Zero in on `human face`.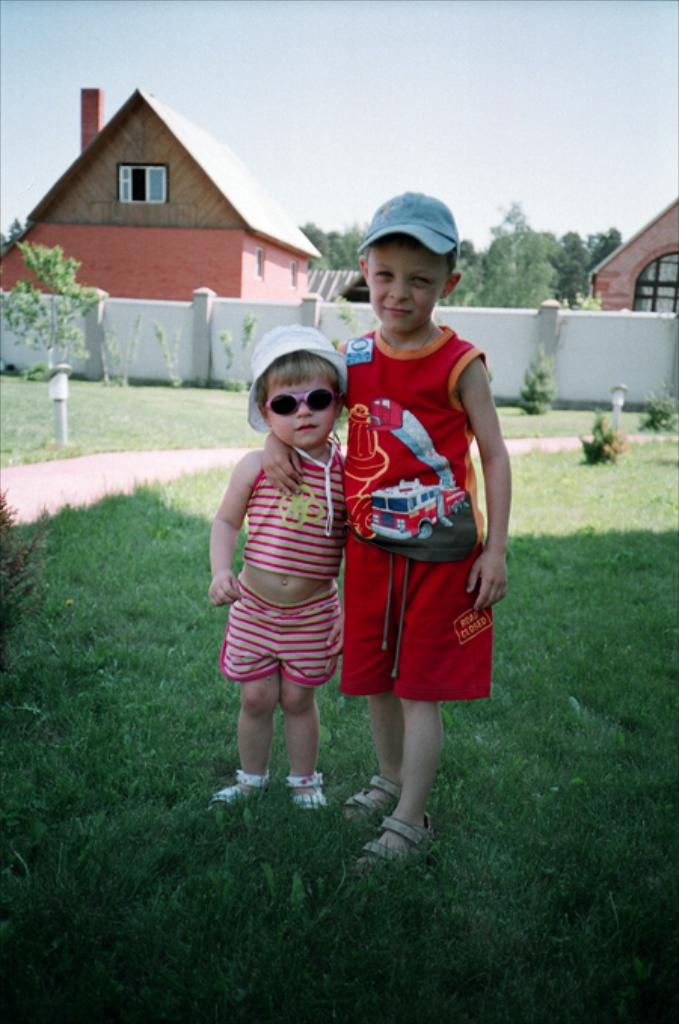
Zeroed in: box=[368, 241, 447, 332].
